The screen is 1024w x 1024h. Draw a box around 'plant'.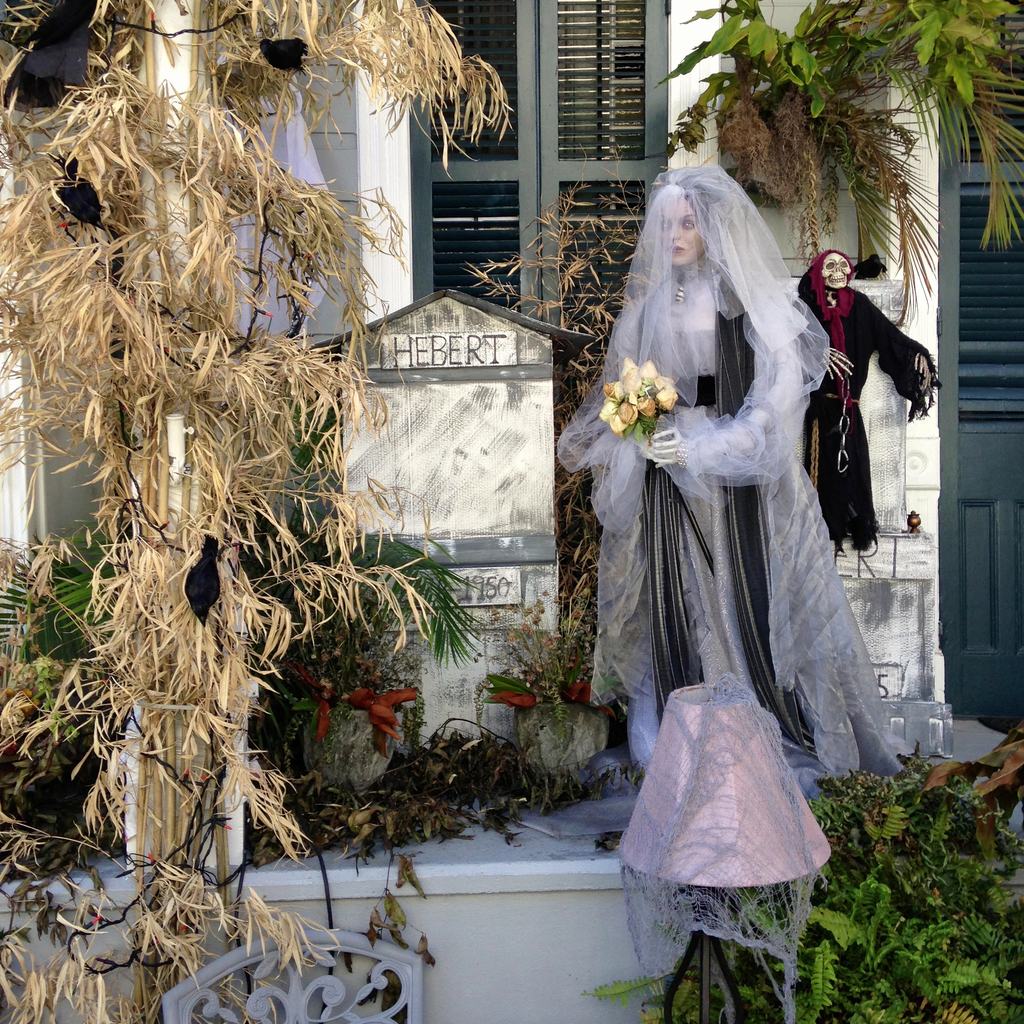
rect(655, 0, 1023, 324).
